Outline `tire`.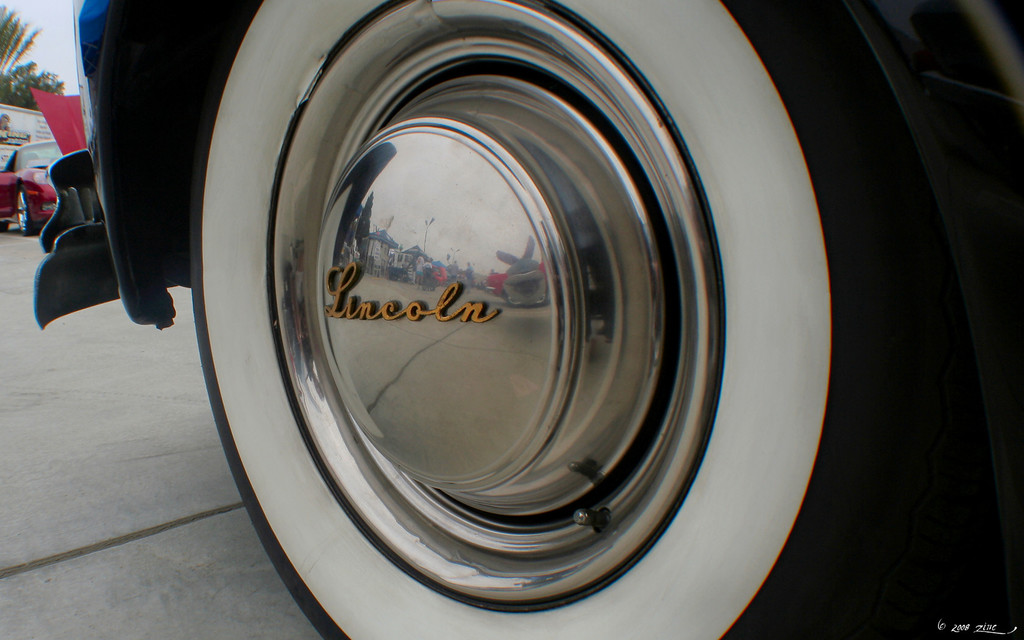
Outline: 195,0,1023,639.
